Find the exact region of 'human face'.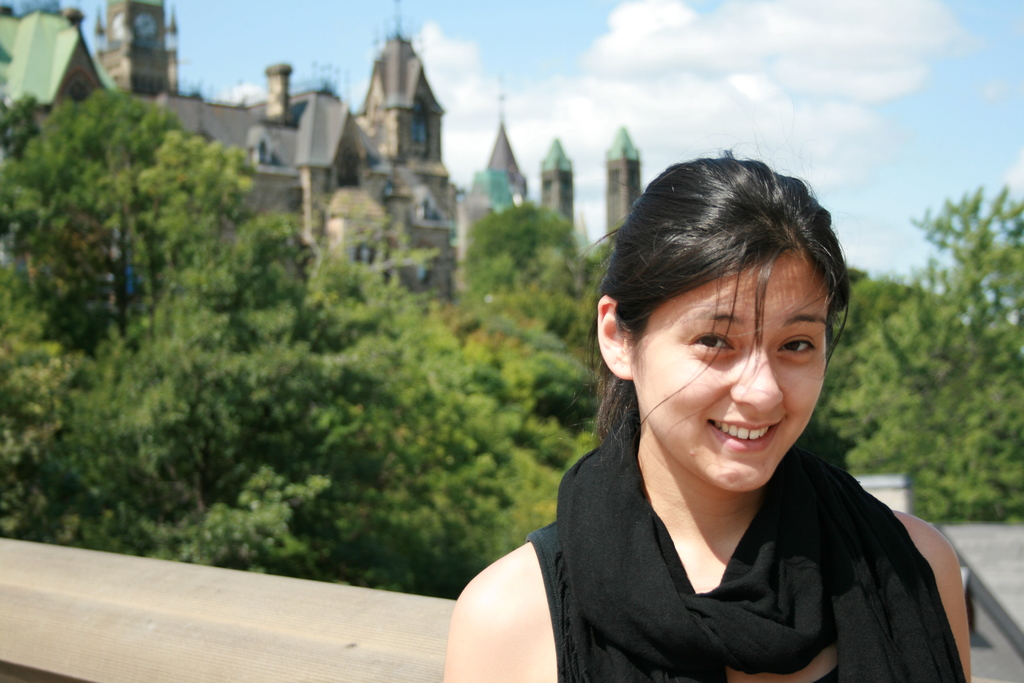
Exact region: (left=629, top=242, right=829, bottom=491).
